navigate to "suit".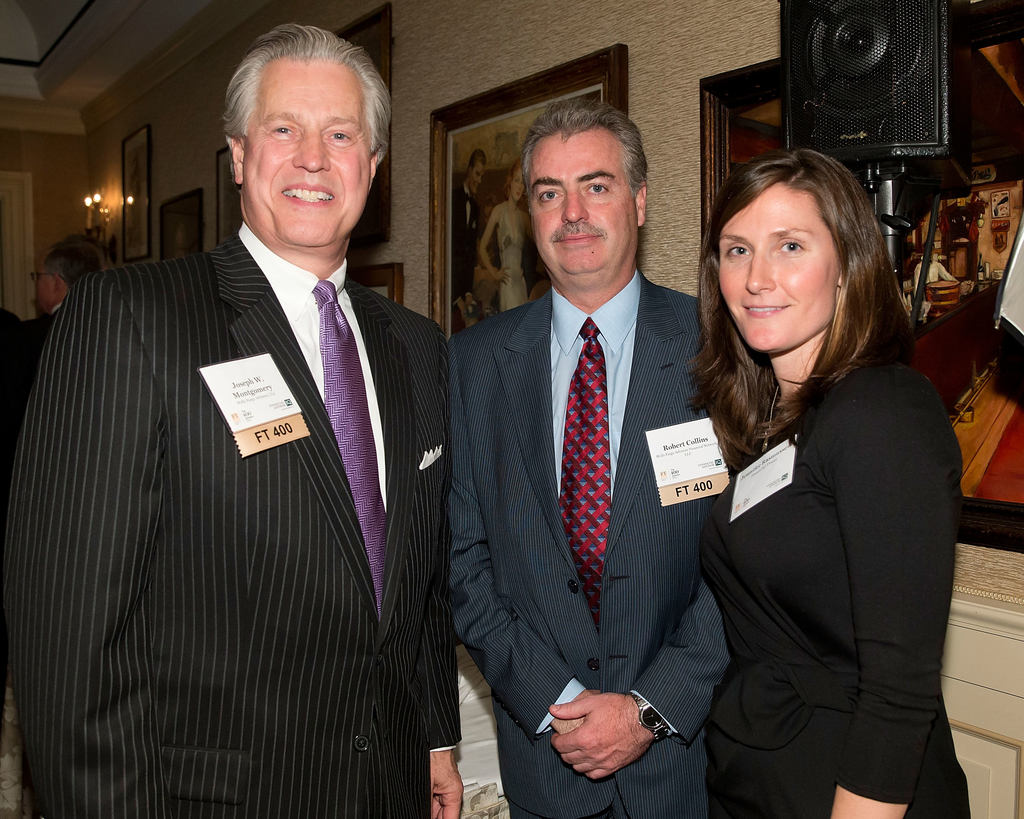
Navigation target: {"x1": 448, "y1": 270, "x2": 769, "y2": 818}.
